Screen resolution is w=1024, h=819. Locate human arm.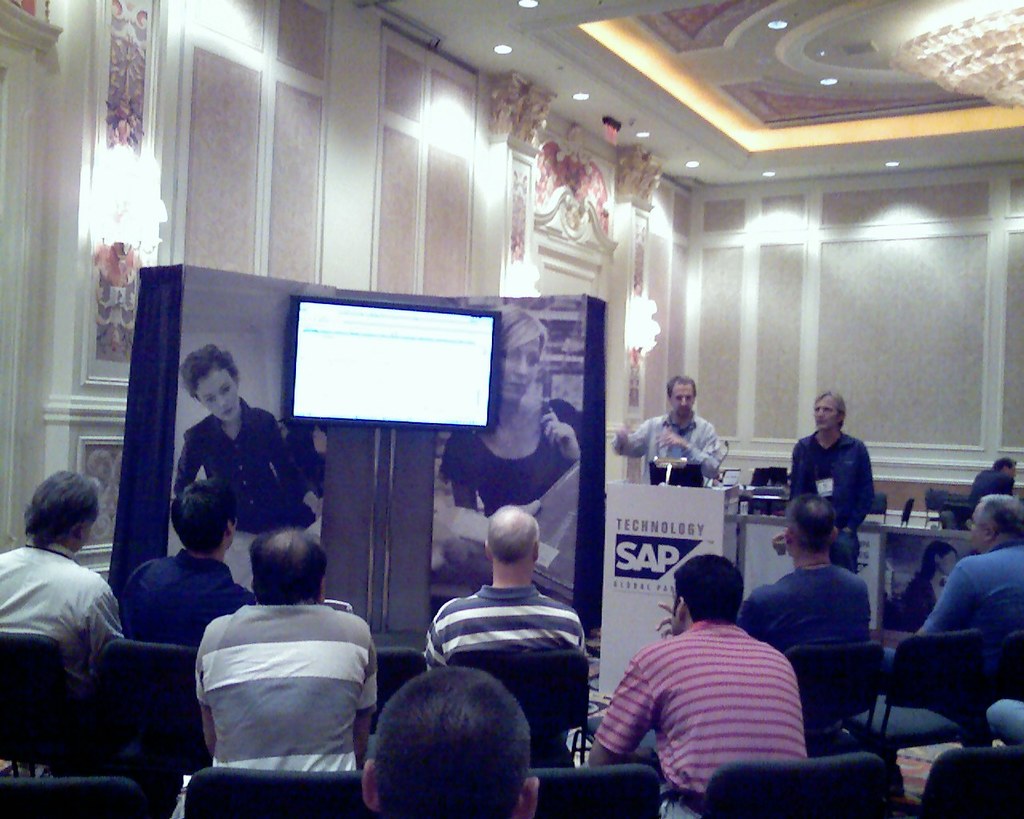
Rect(609, 417, 647, 463).
